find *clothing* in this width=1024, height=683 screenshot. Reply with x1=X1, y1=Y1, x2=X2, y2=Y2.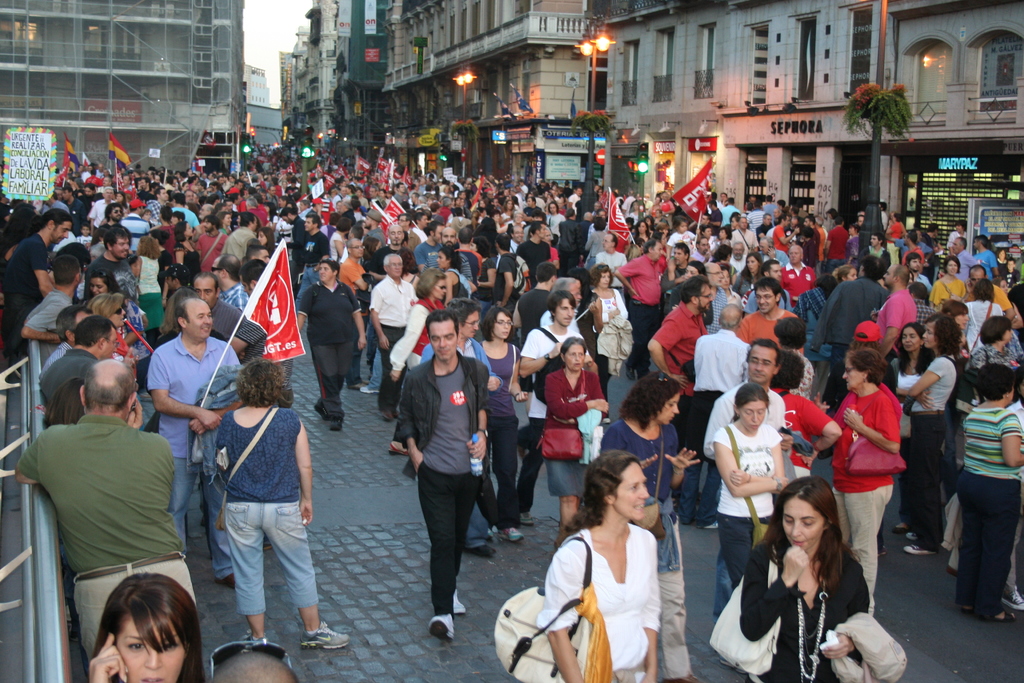
x1=890, y1=236, x2=929, y2=256.
